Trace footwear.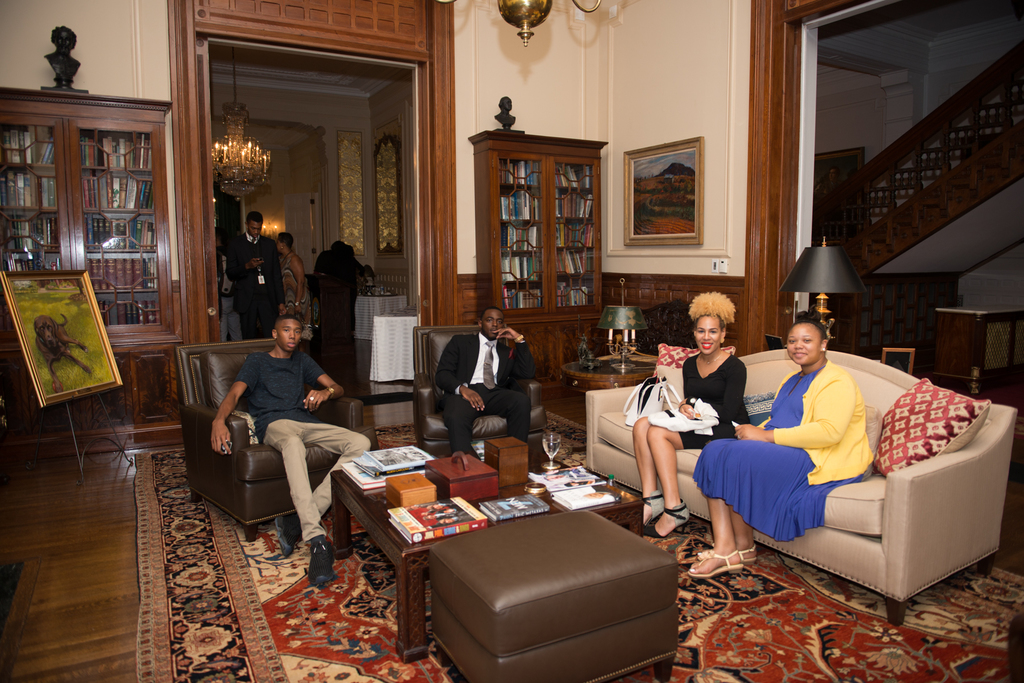
Traced to 639 501 689 537.
